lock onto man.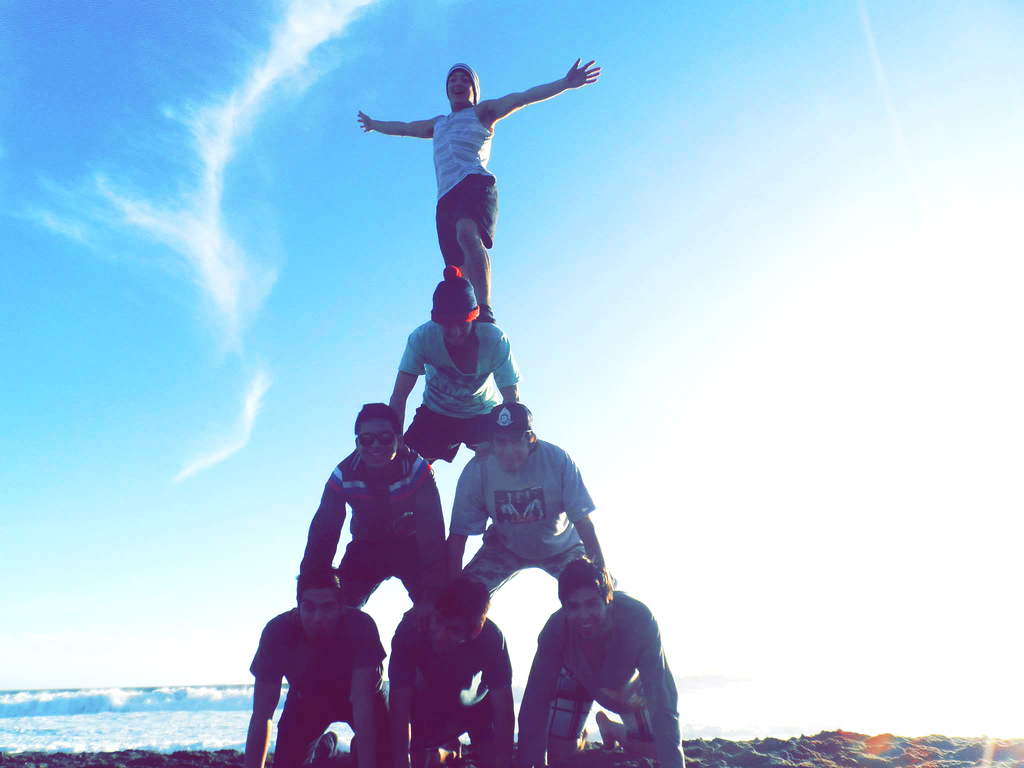
Locked: <bbox>385, 574, 509, 767</bbox>.
